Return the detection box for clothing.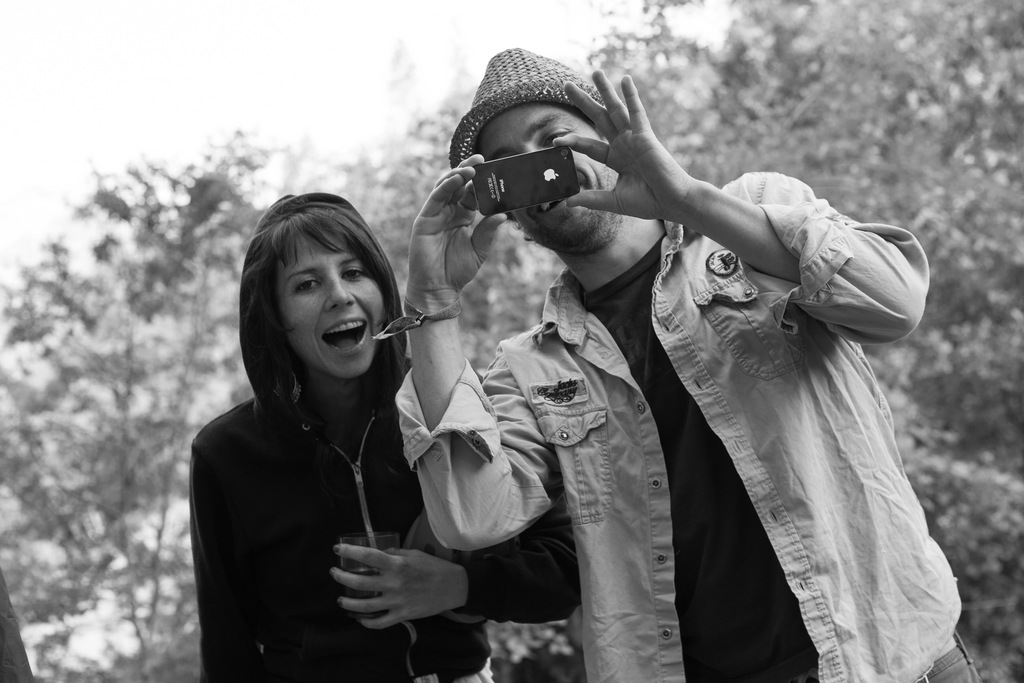
crop(189, 188, 584, 682).
